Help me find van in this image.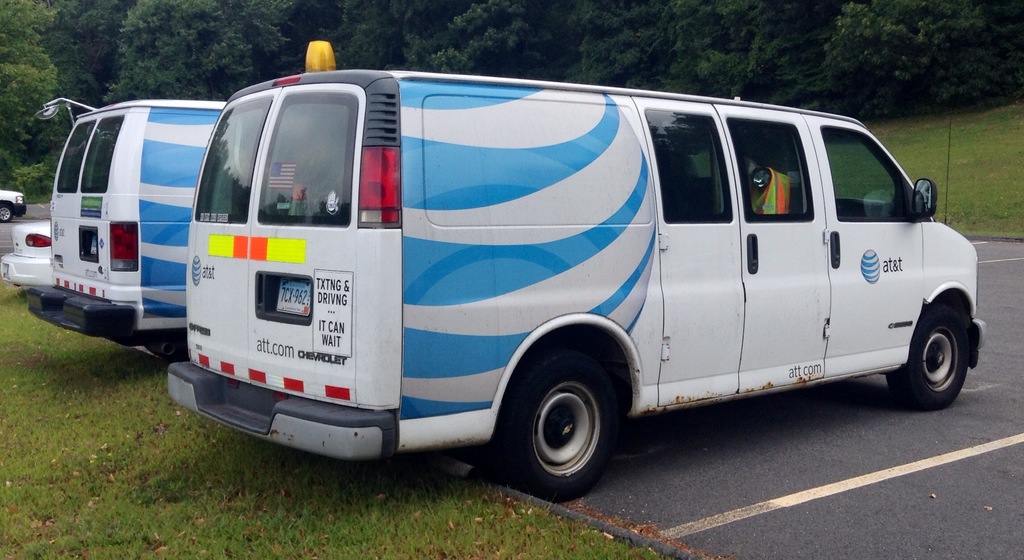
Found it: (26, 93, 264, 362).
